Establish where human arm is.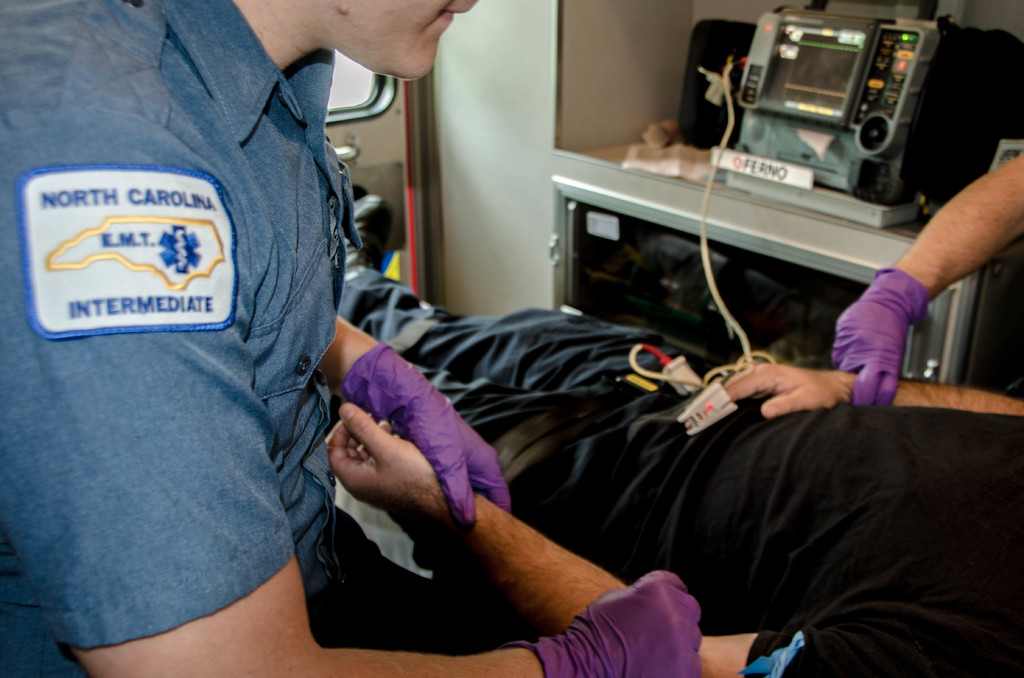
Established at l=329, t=397, r=1016, b=677.
